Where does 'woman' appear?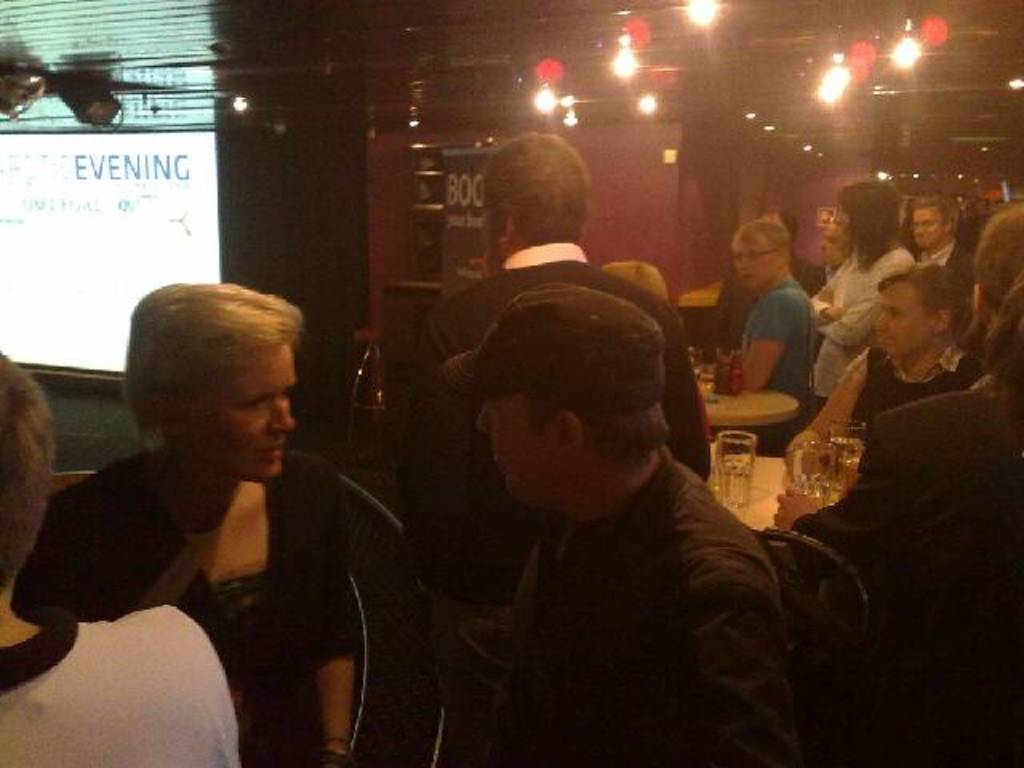
Appears at 810 178 917 416.
